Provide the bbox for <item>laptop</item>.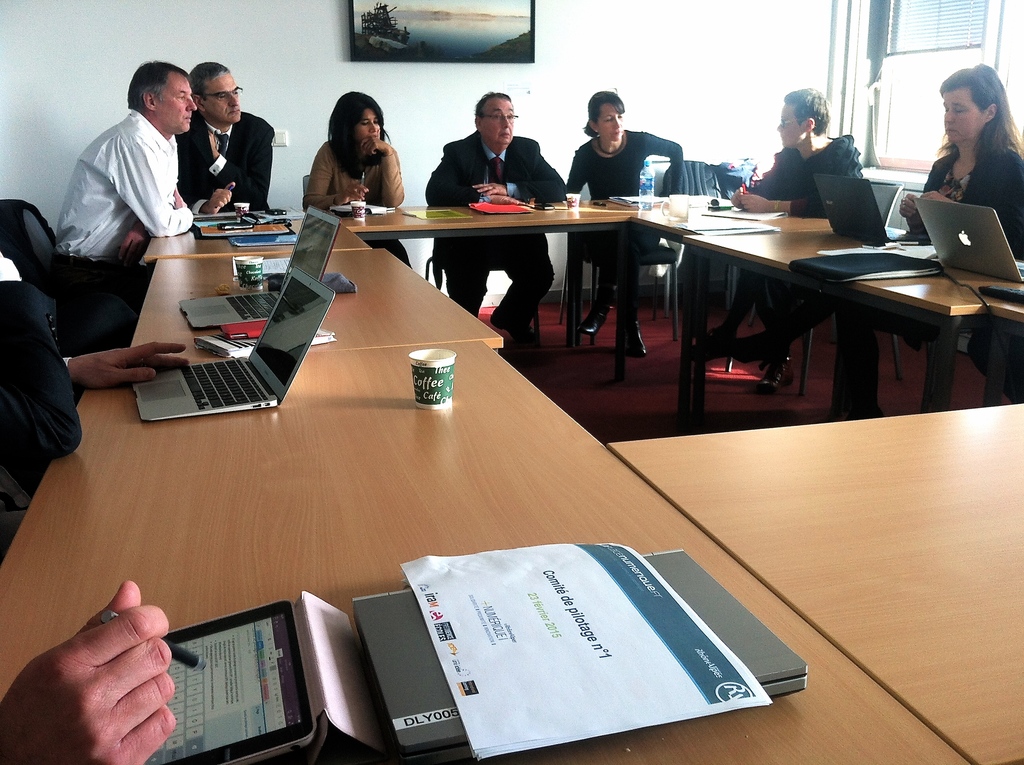
select_region(914, 200, 1023, 282).
